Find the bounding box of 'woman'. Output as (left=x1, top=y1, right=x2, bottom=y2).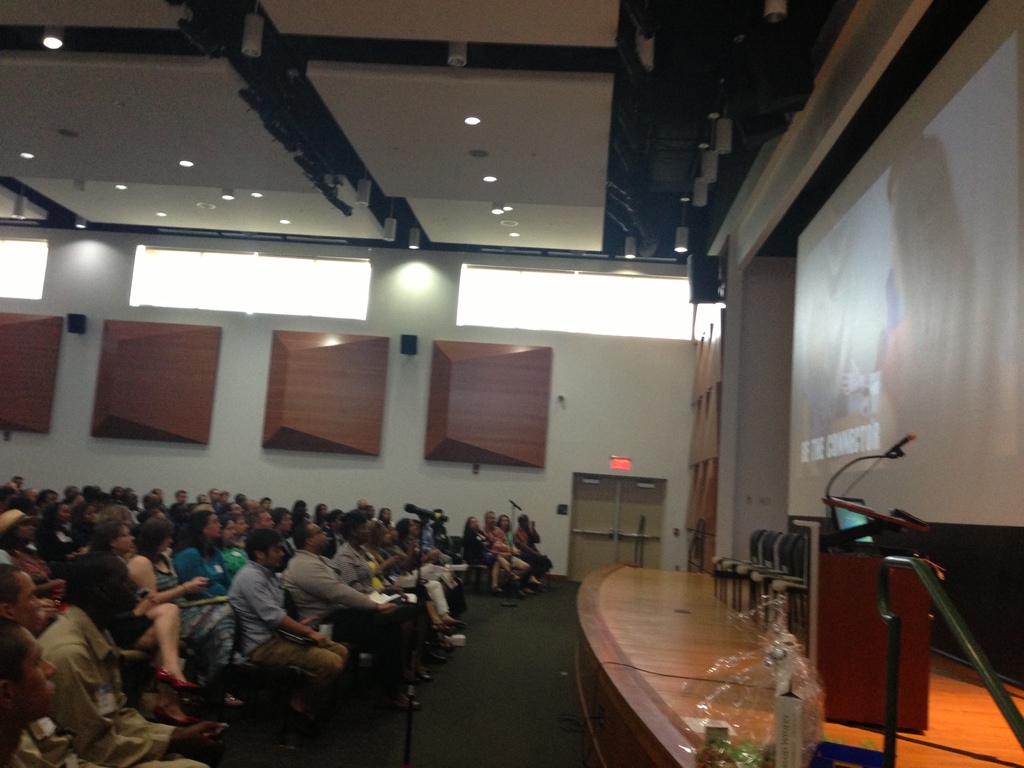
(left=378, top=515, right=460, bottom=628).
